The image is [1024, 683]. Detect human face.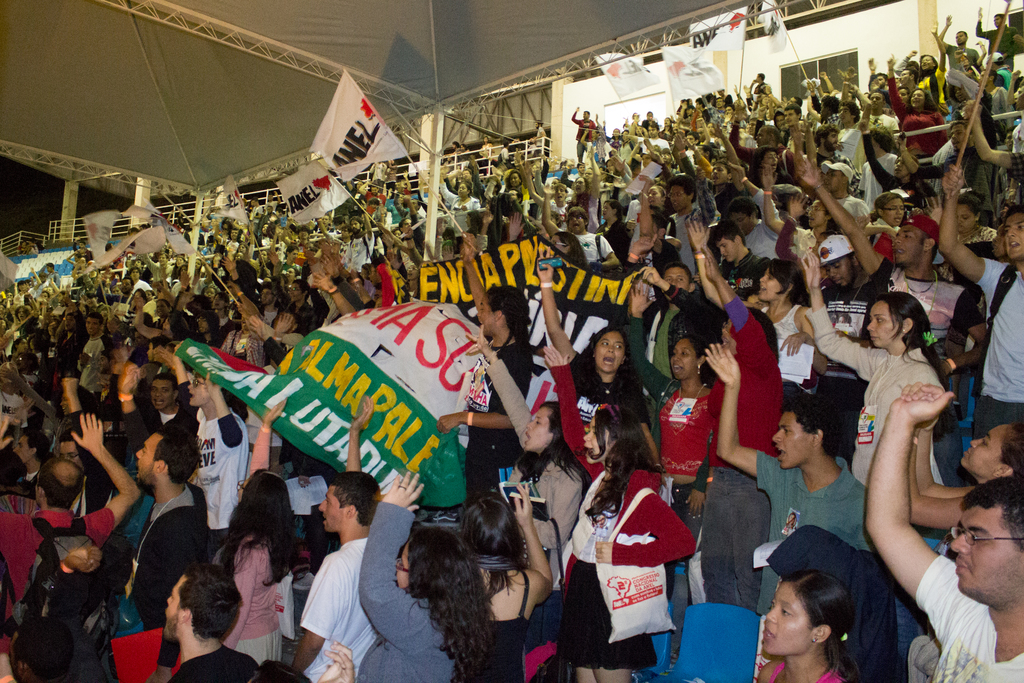
Detection: detection(718, 239, 740, 258).
